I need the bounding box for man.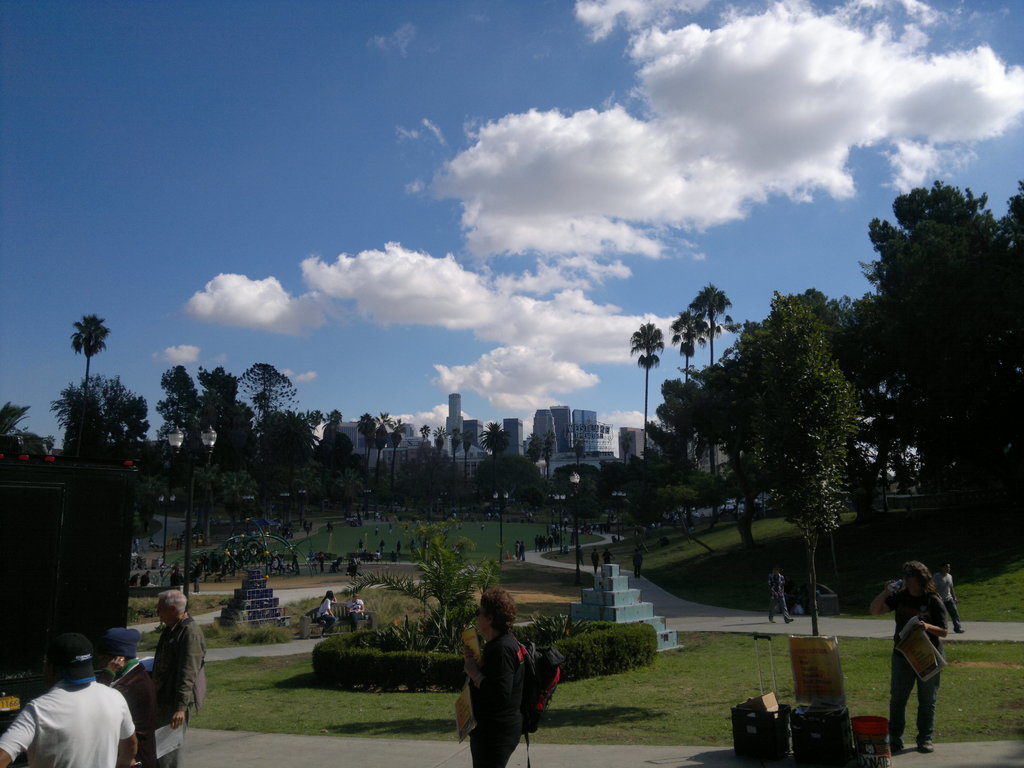
Here it is: x1=79, y1=621, x2=159, y2=767.
